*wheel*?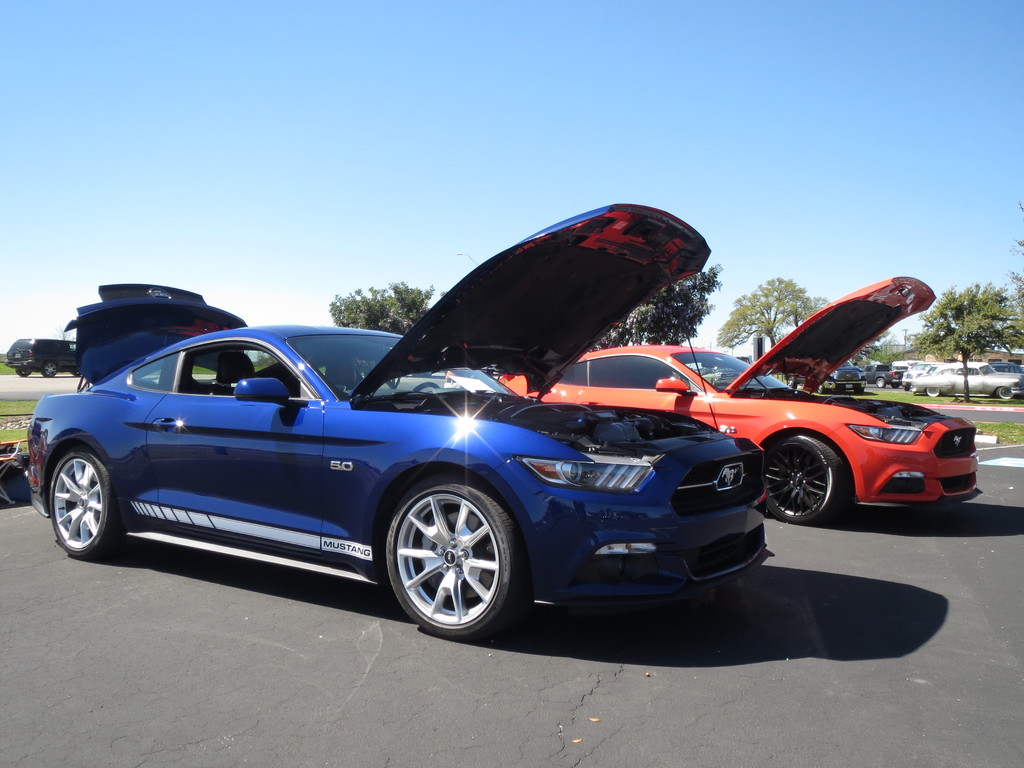
region(15, 369, 29, 377)
